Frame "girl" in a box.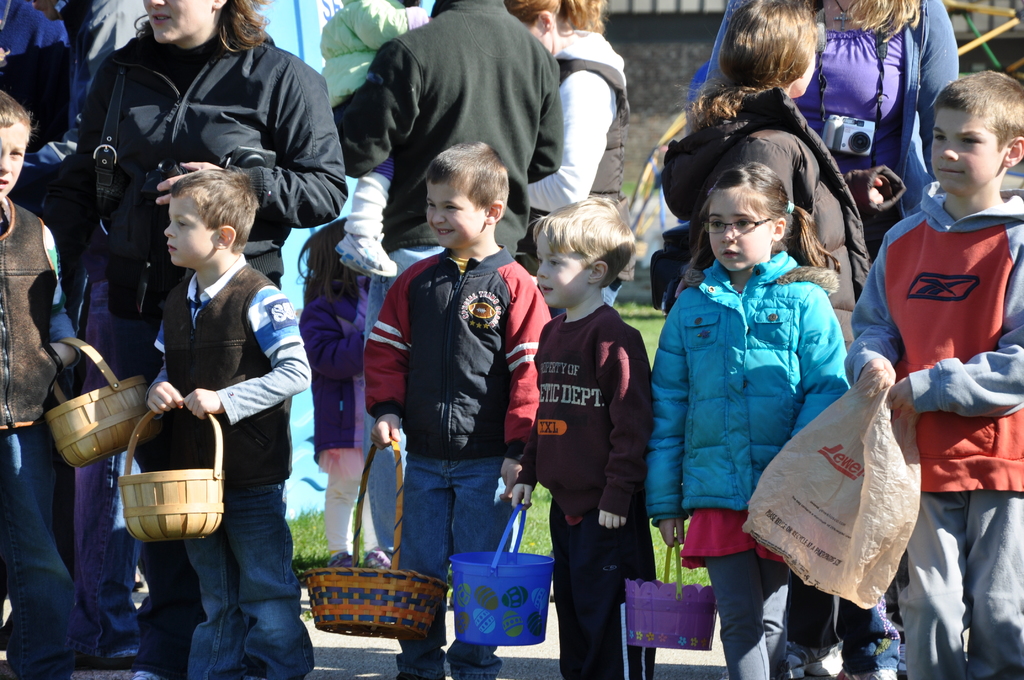
(left=295, top=218, right=383, bottom=571).
